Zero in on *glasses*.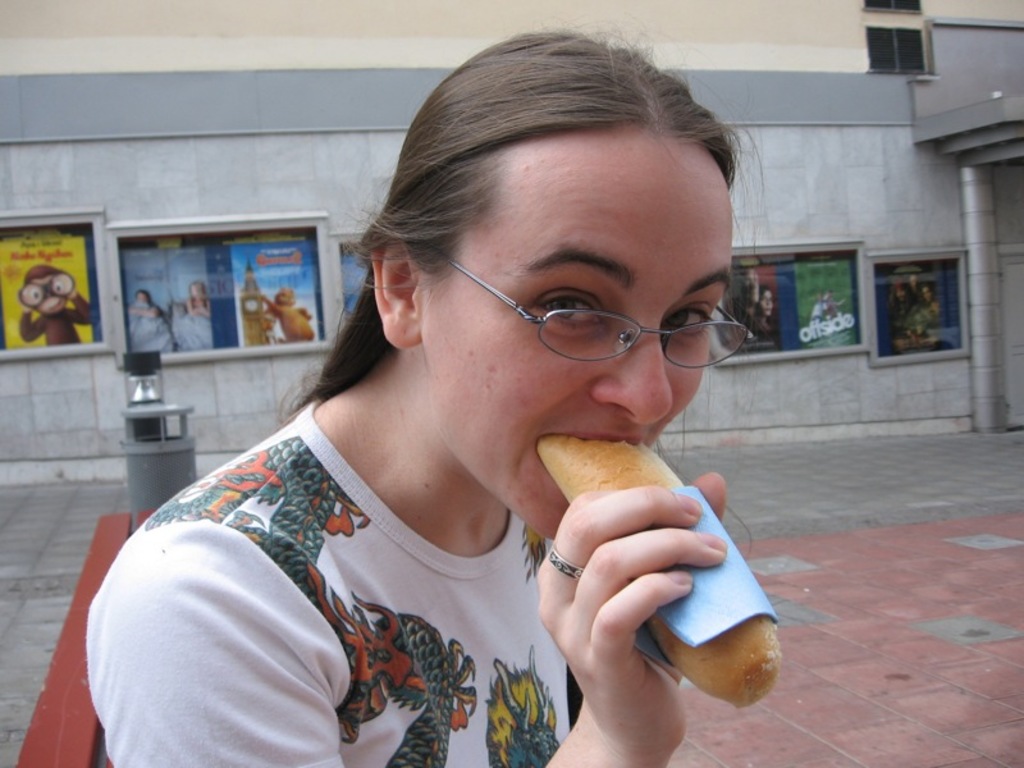
Zeroed in: BBox(435, 253, 755, 369).
